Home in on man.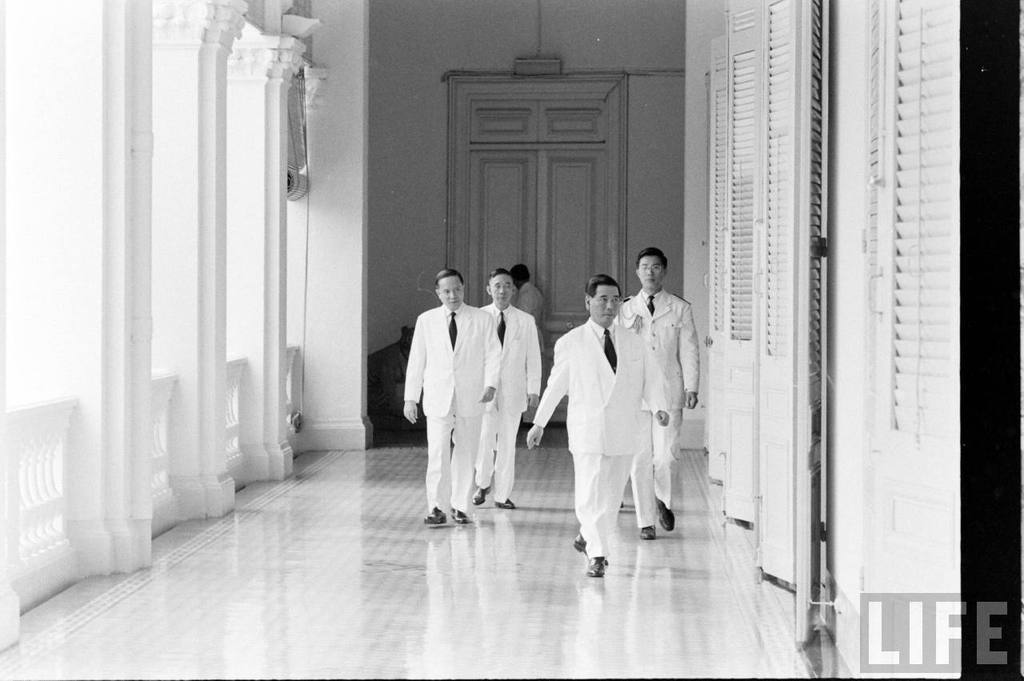
Homed in at x1=470, y1=265, x2=541, y2=505.
